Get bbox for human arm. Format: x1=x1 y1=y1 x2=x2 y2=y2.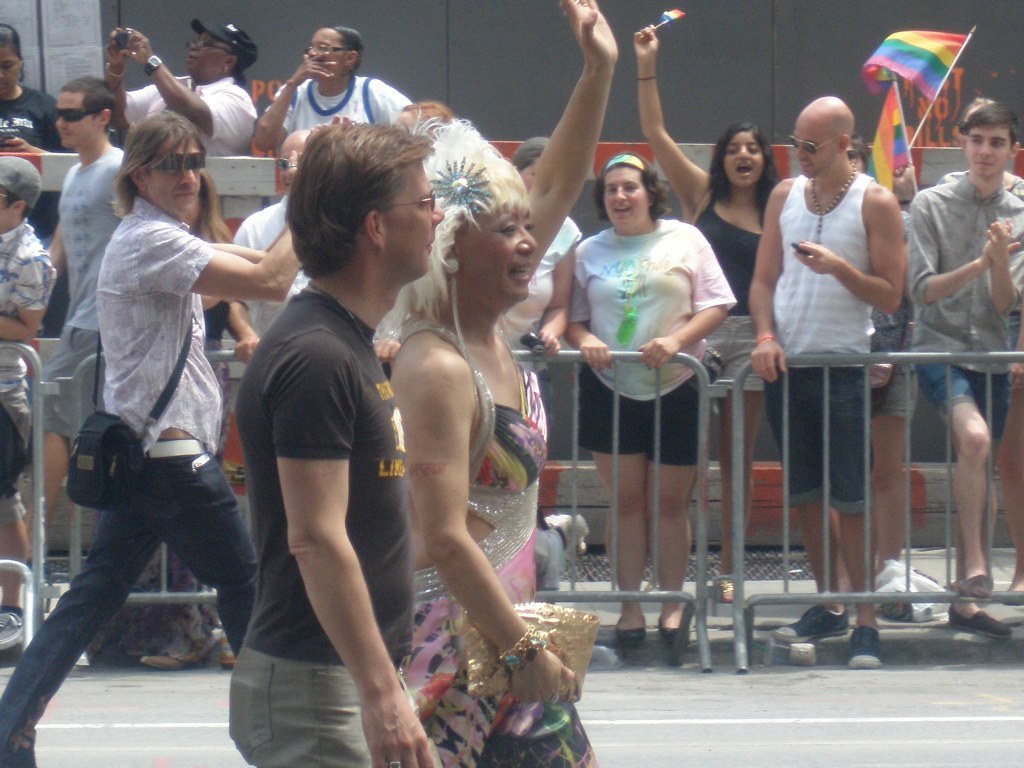
x1=277 y1=335 x2=436 y2=767.
